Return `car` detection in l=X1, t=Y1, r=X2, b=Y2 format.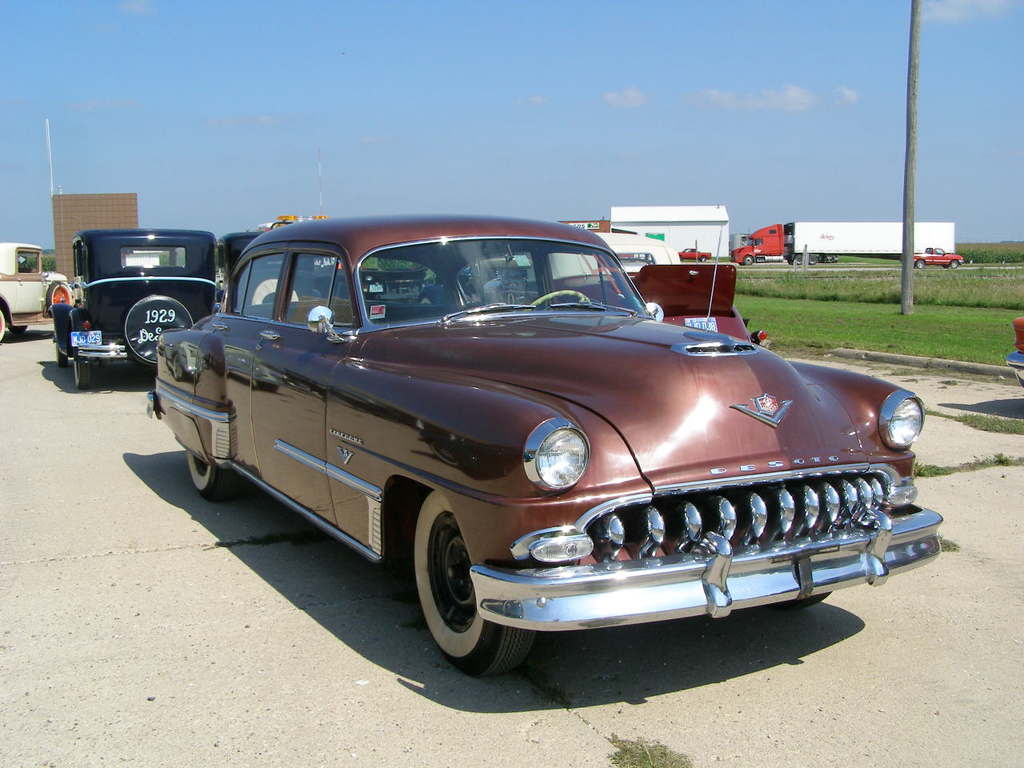
l=50, t=226, r=232, b=406.
